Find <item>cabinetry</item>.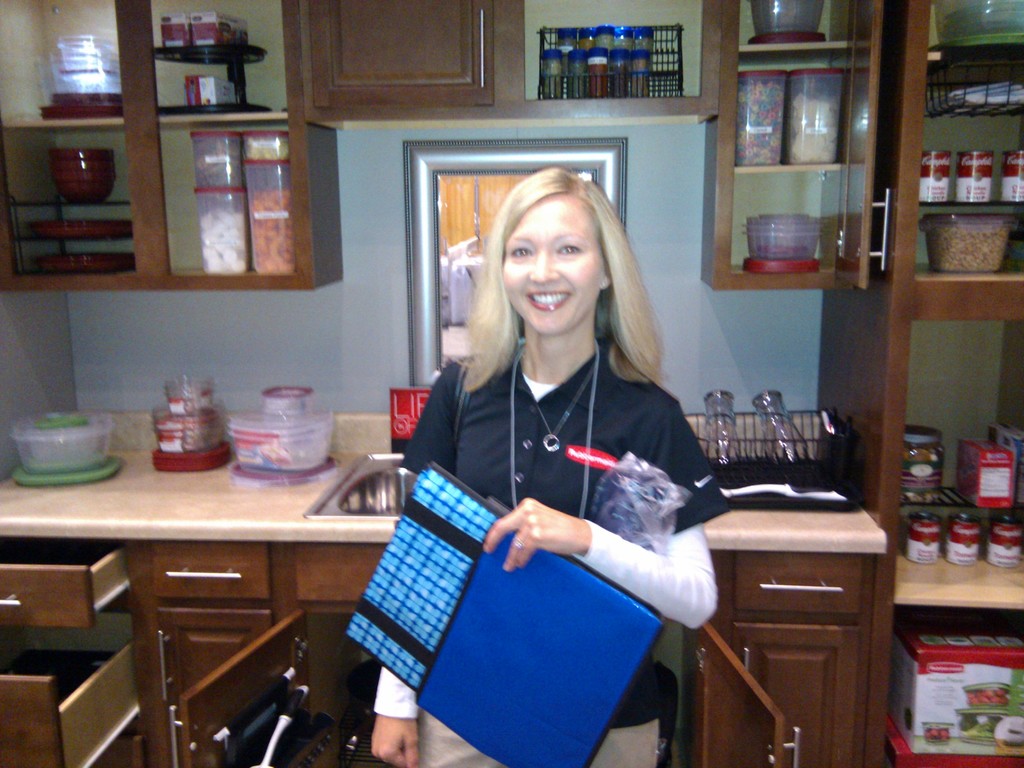
4/547/126/623.
